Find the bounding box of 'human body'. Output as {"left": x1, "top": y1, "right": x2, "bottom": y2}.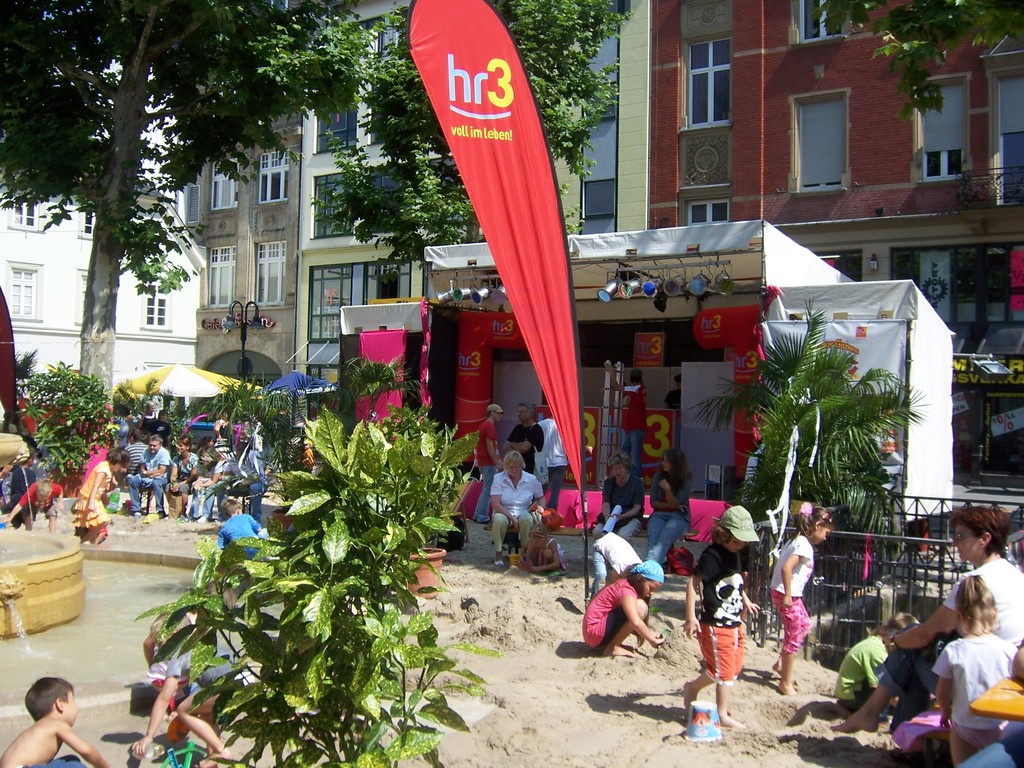
{"left": 832, "top": 631, "right": 913, "bottom": 723}.
